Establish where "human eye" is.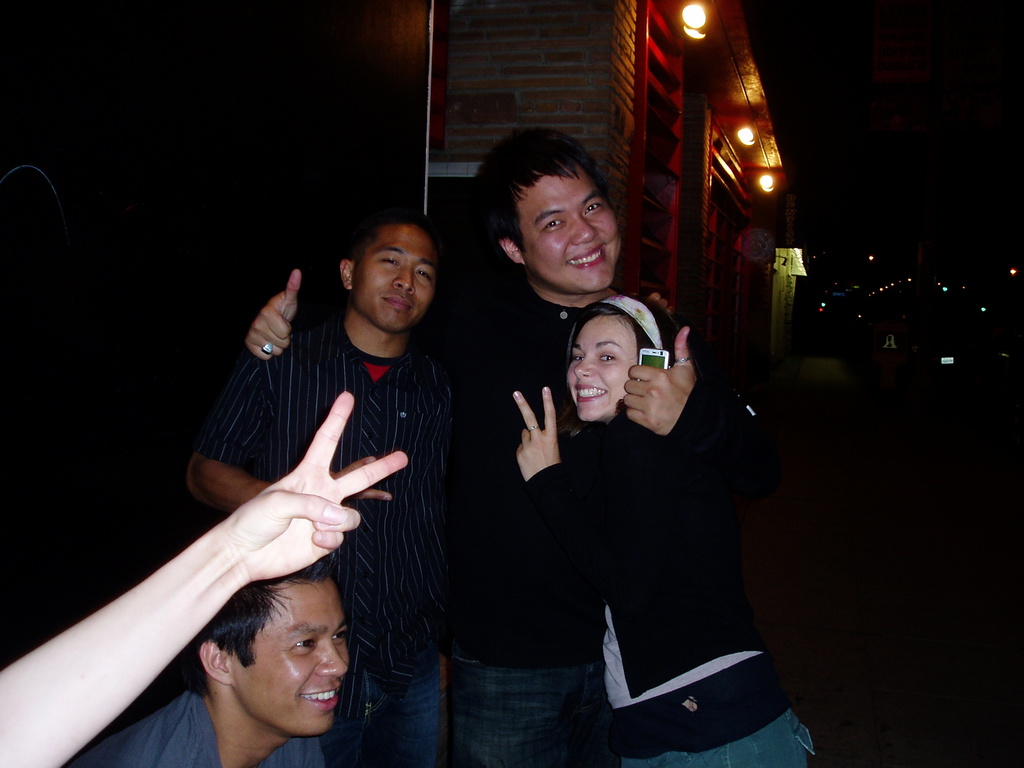
Established at 415, 266, 429, 285.
